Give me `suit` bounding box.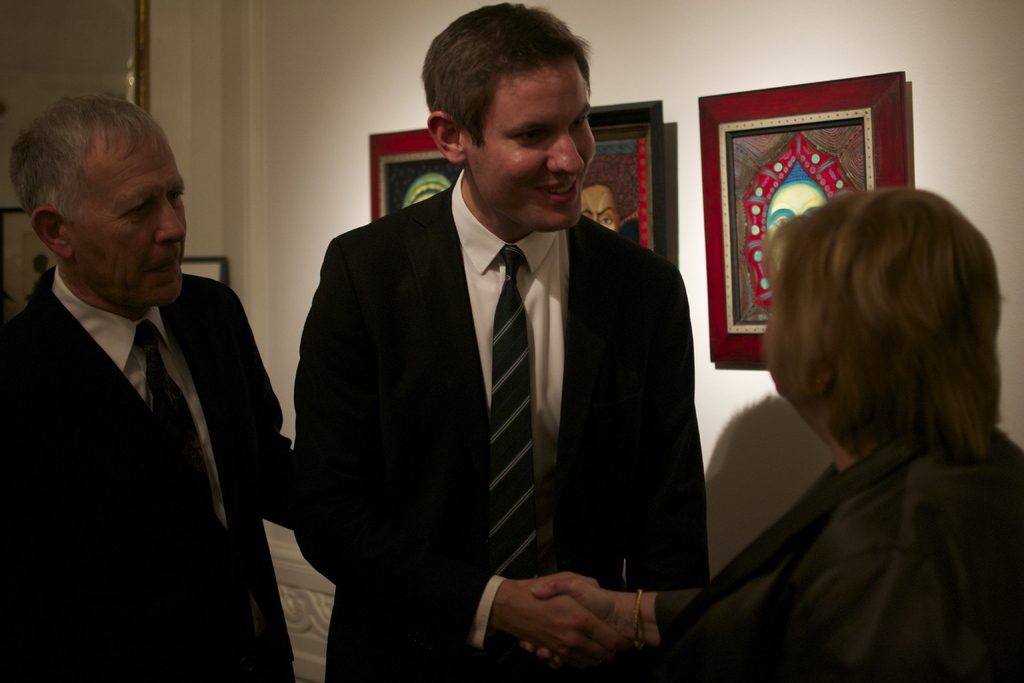
detection(0, 265, 295, 678).
